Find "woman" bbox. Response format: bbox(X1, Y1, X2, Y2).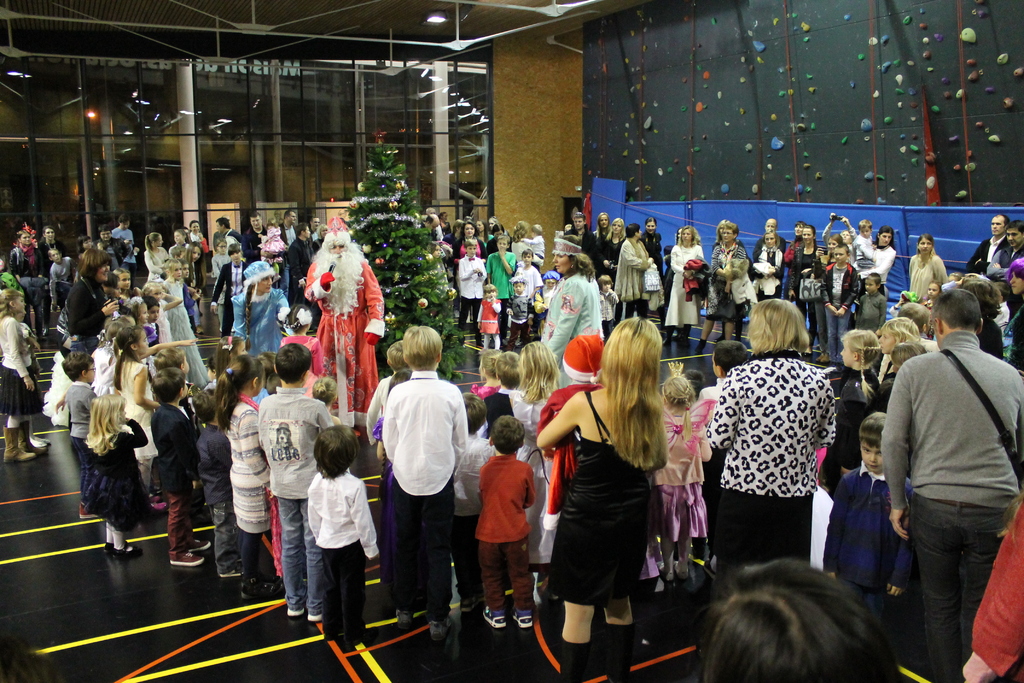
bbox(701, 295, 842, 566).
